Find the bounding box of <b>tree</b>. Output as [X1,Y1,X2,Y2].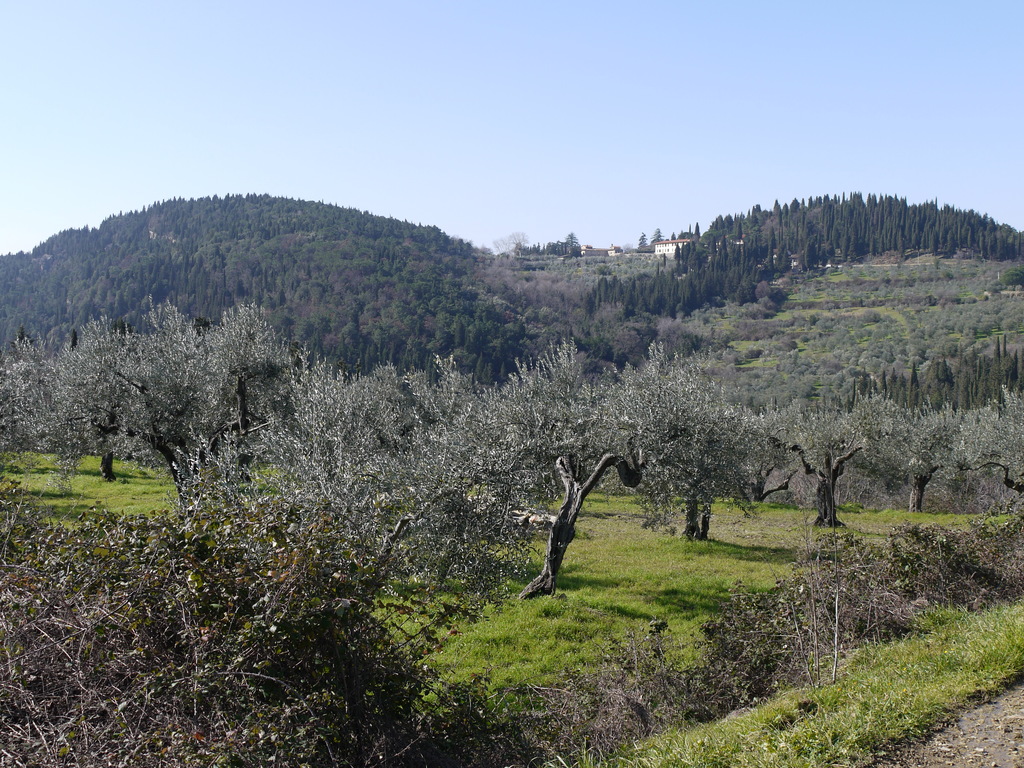
[535,237,566,257].
